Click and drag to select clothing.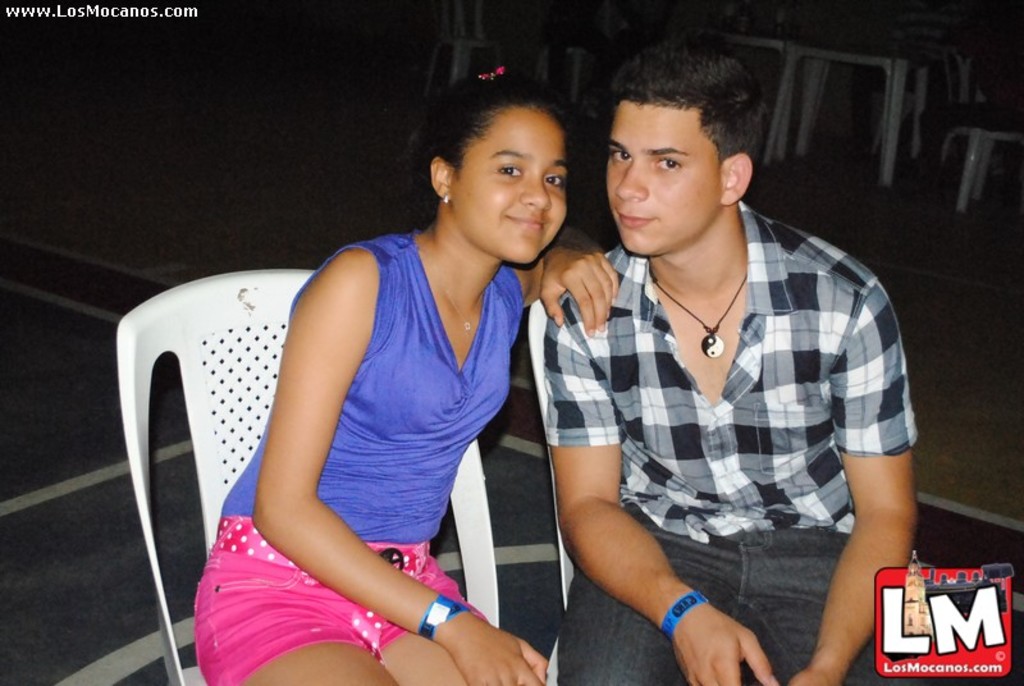
Selection: left=193, top=207, right=543, bottom=685.
